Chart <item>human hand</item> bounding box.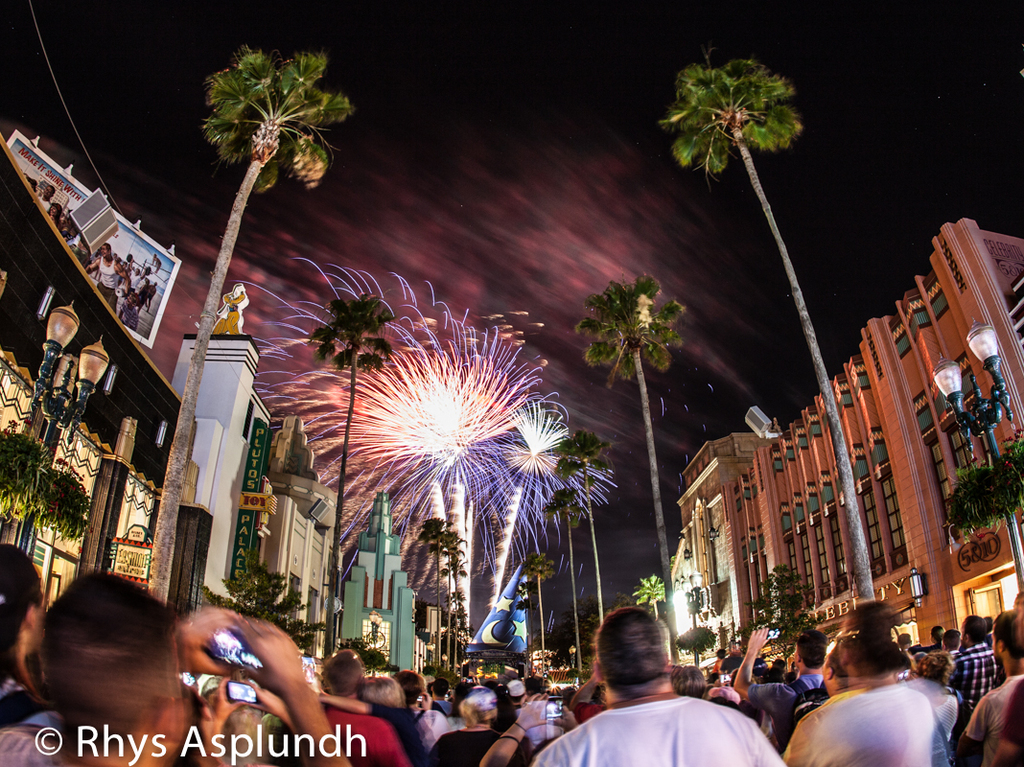
Charted: x1=722 y1=686 x2=741 y2=704.
